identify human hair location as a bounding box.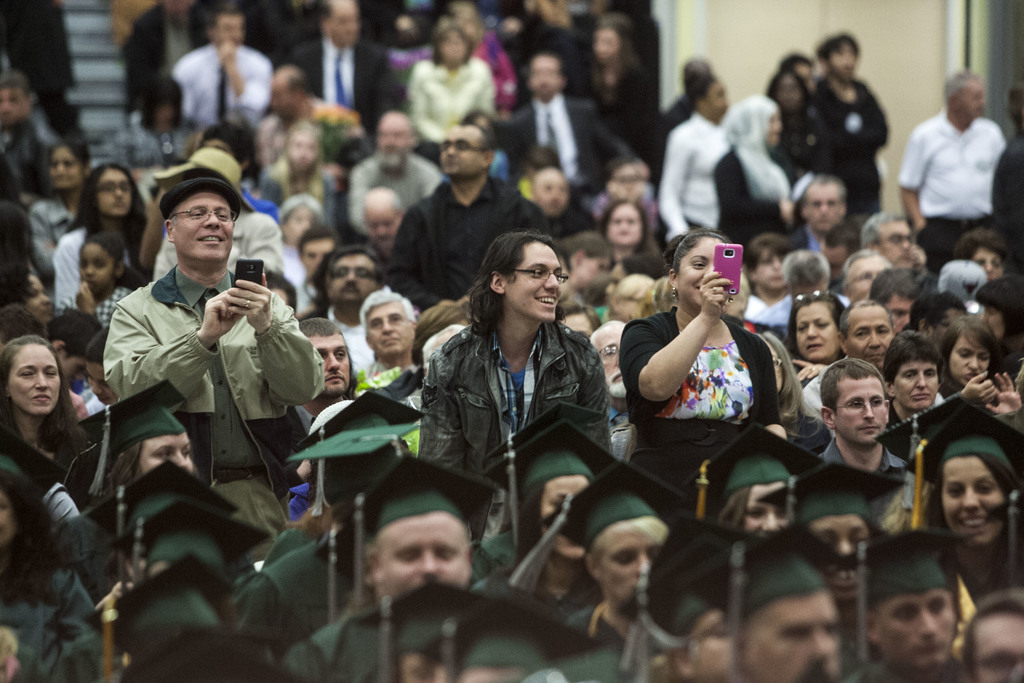
61 164 152 256.
